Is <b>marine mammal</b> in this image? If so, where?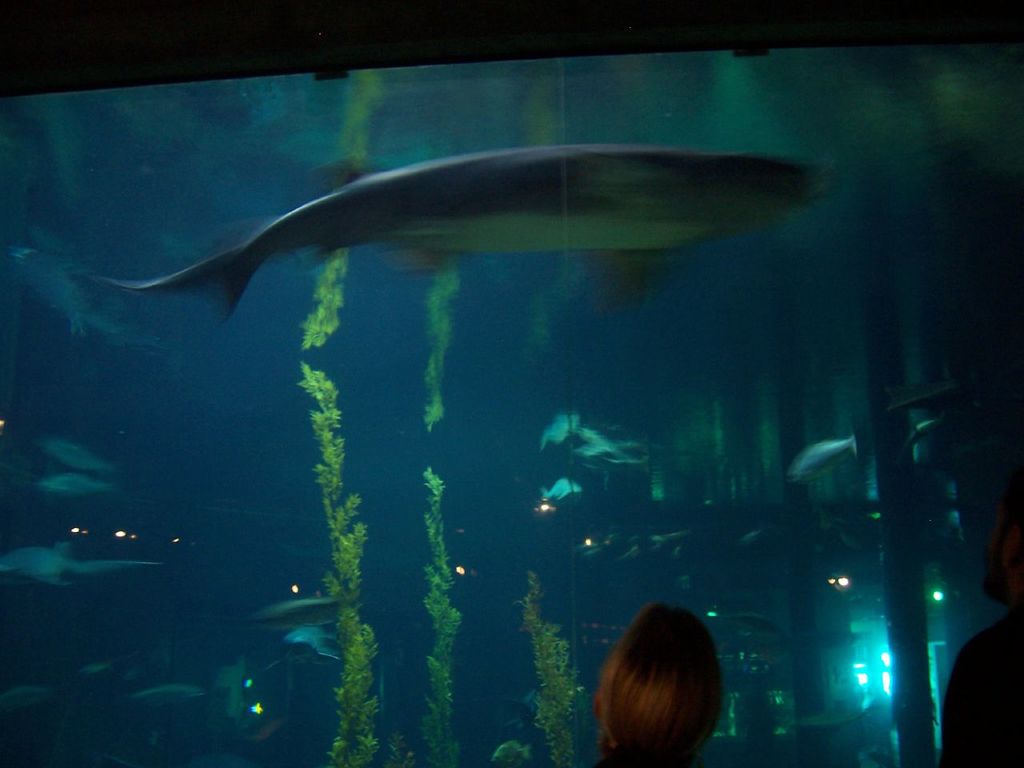
Yes, at 136,134,823,328.
